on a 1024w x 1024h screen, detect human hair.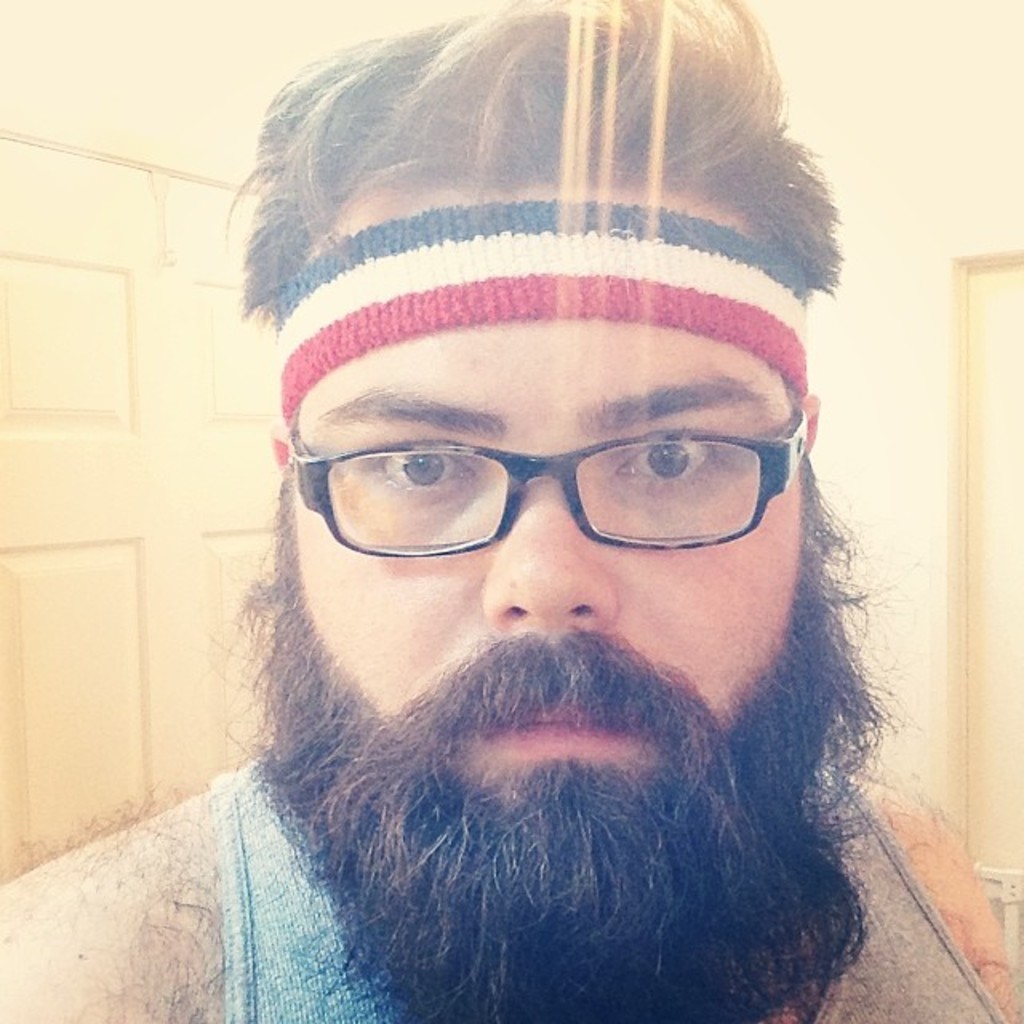
235,0,848,307.
